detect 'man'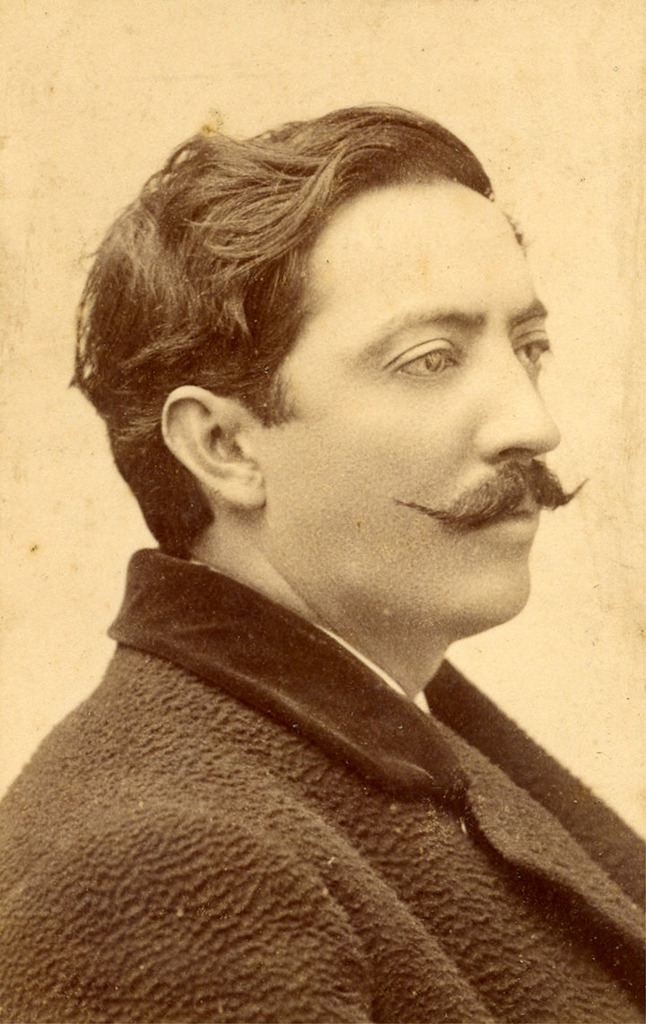
x1=4, y1=93, x2=619, y2=943
